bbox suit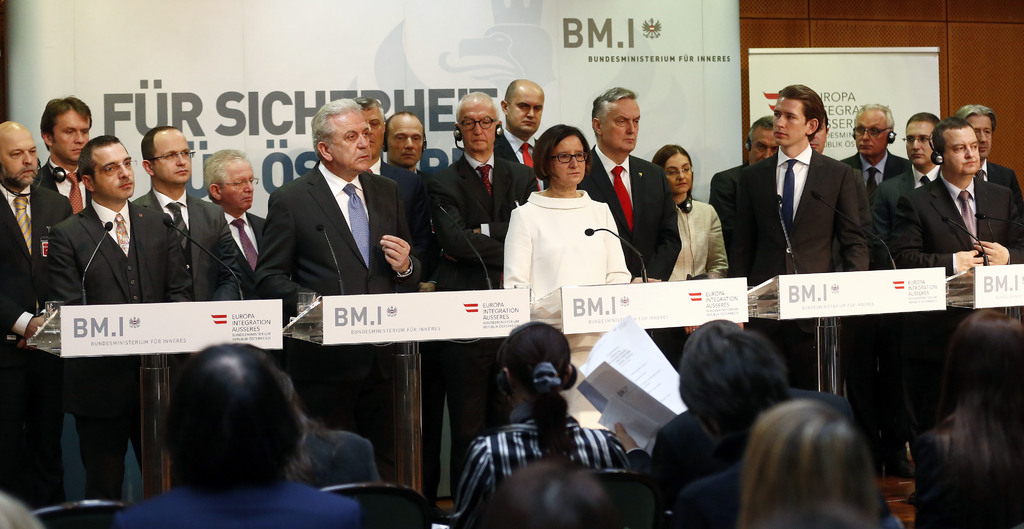
box(380, 162, 420, 248)
